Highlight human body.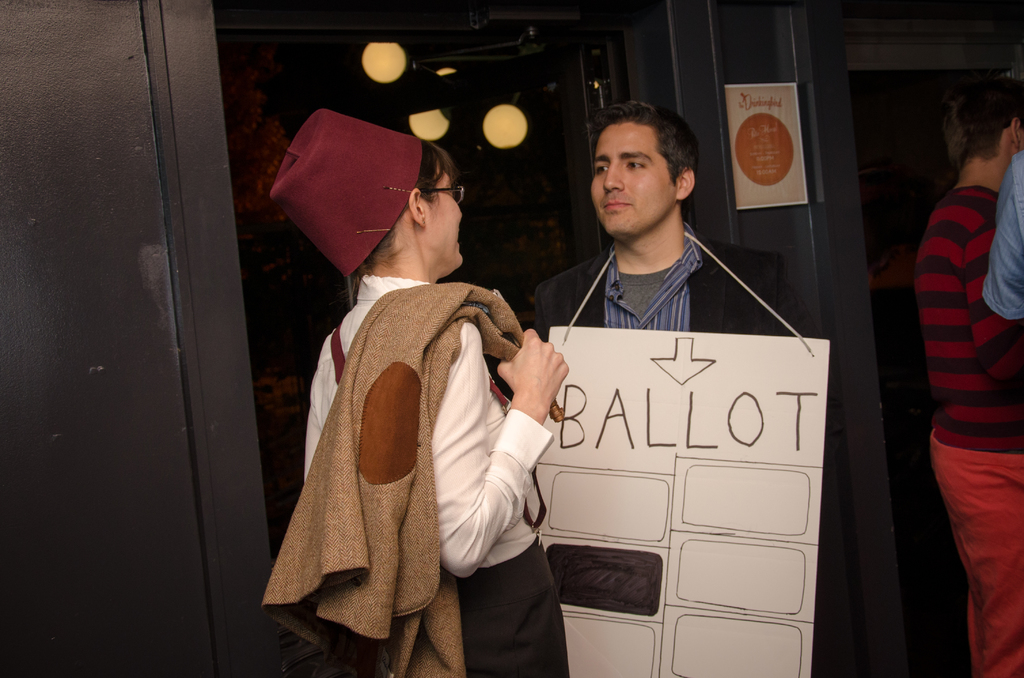
Highlighted region: crop(927, 180, 1023, 677).
